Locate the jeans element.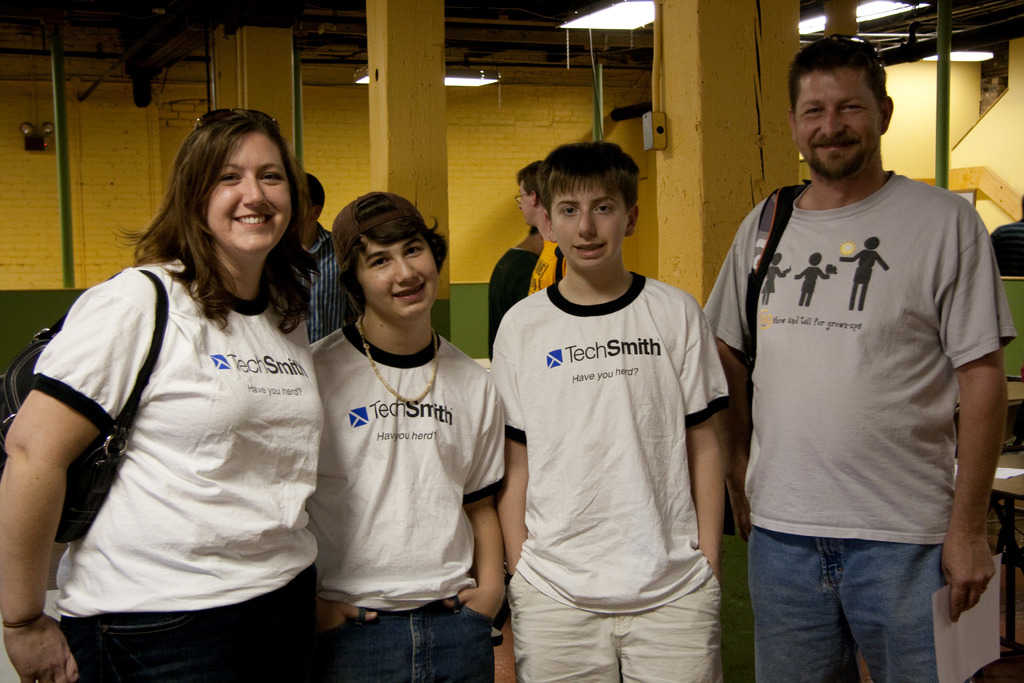
Element bbox: 759, 515, 943, 682.
